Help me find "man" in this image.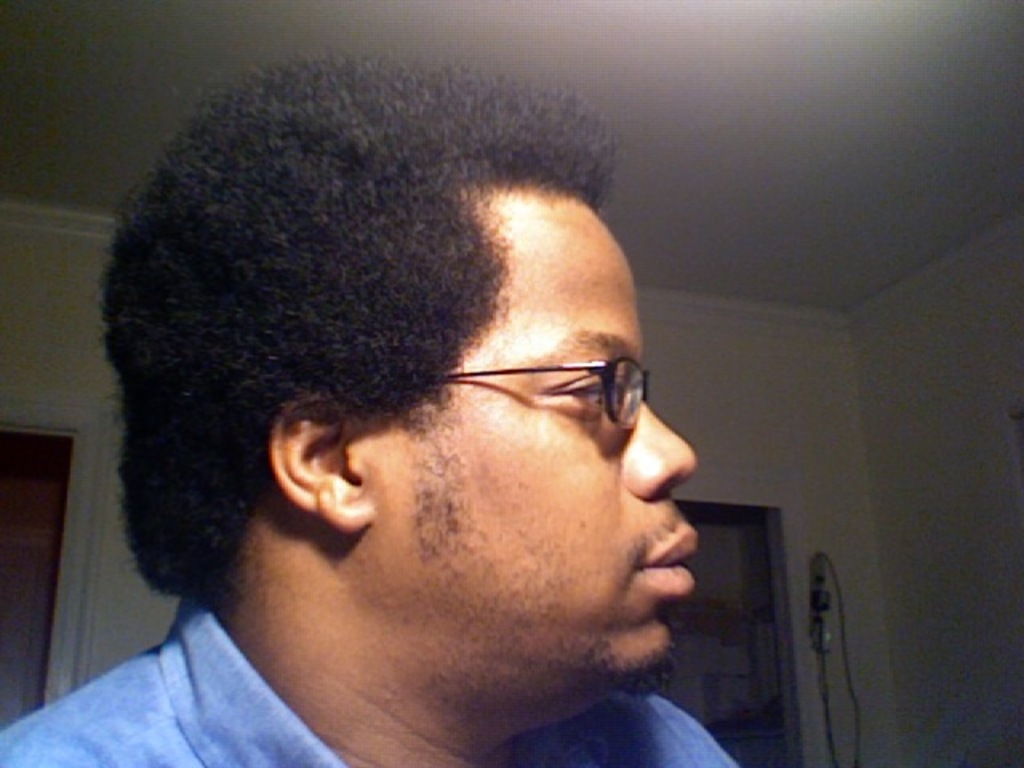
Found it: region(35, 78, 858, 767).
